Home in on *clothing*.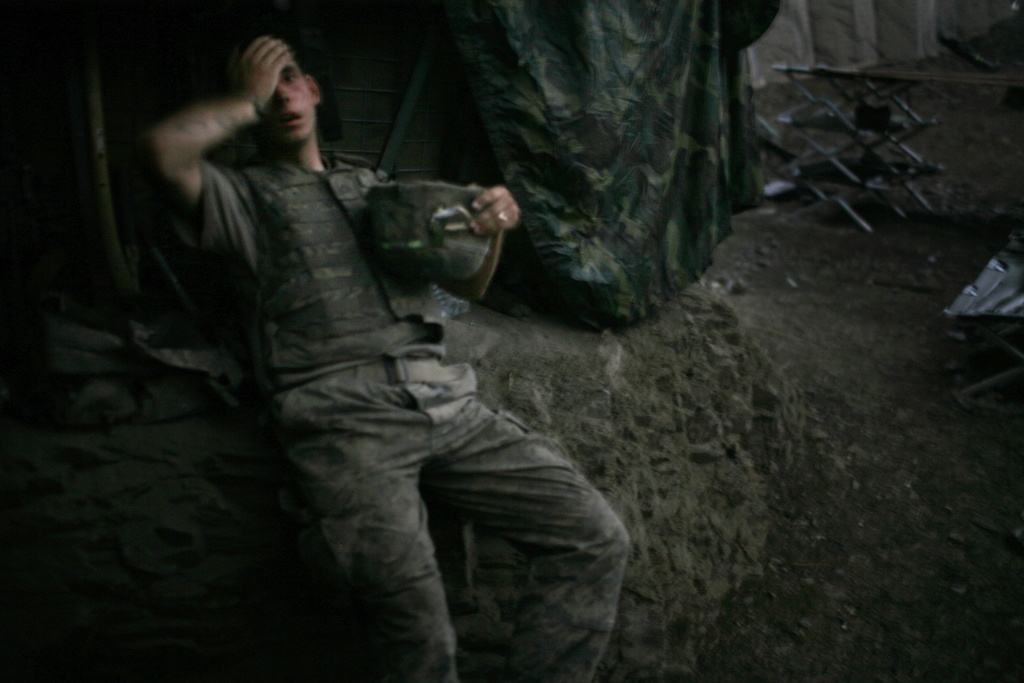
Homed in at [172, 164, 634, 682].
